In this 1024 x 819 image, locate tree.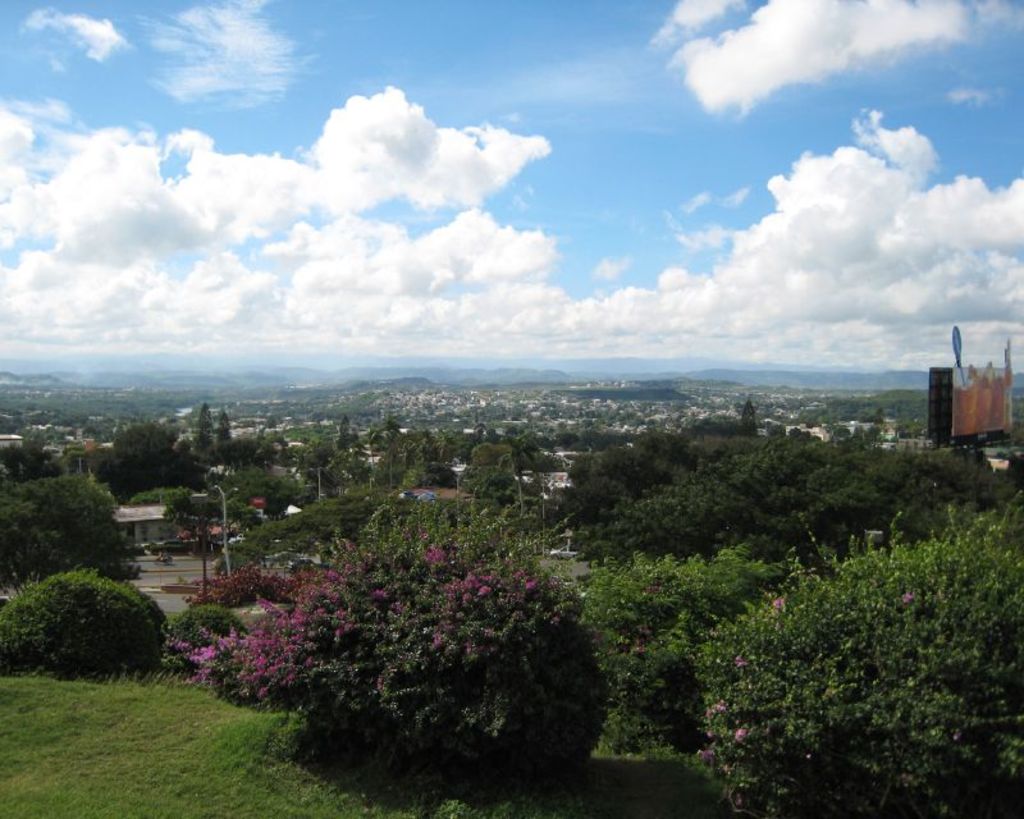
Bounding box: 0/566/166/671.
